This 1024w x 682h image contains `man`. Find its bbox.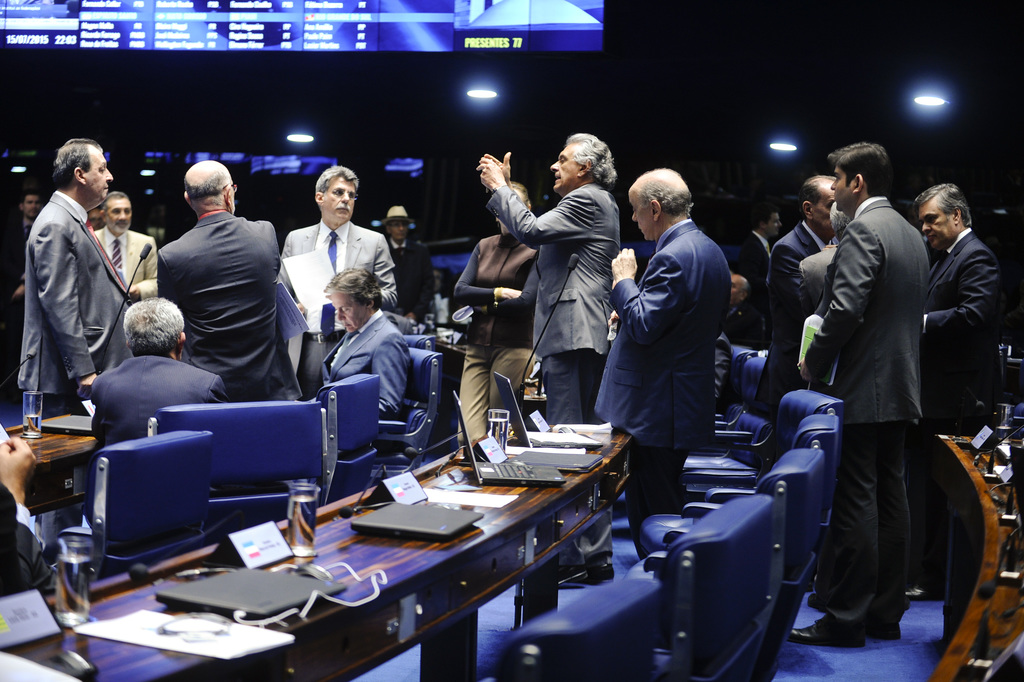
rect(13, 131, 149, 464).
